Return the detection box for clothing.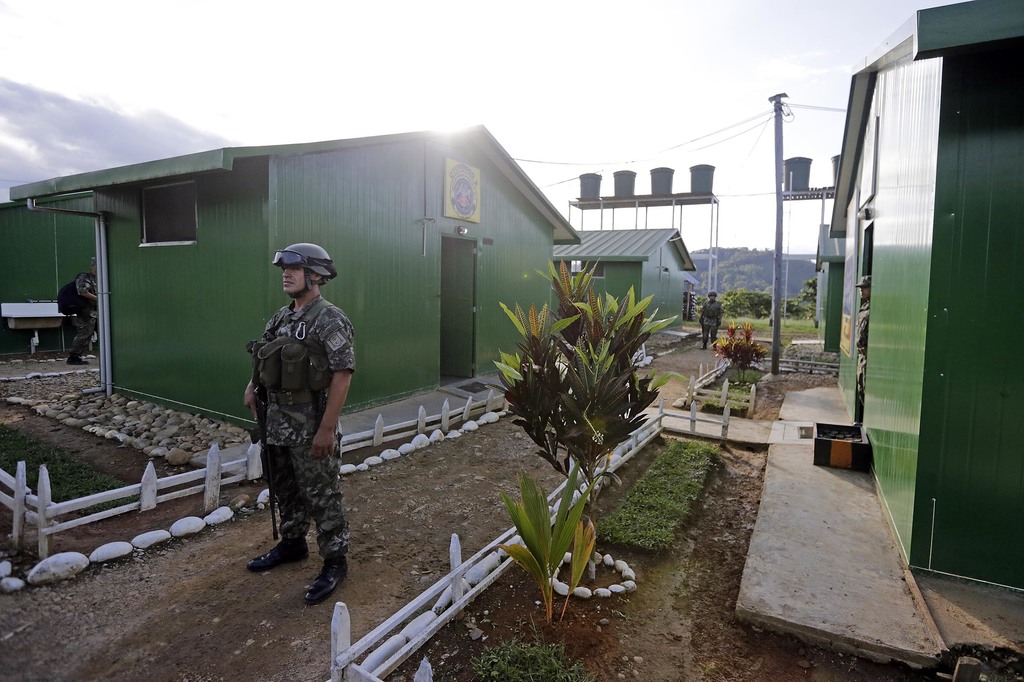
(x1=253, y1=291, x2=349, y2=550).
